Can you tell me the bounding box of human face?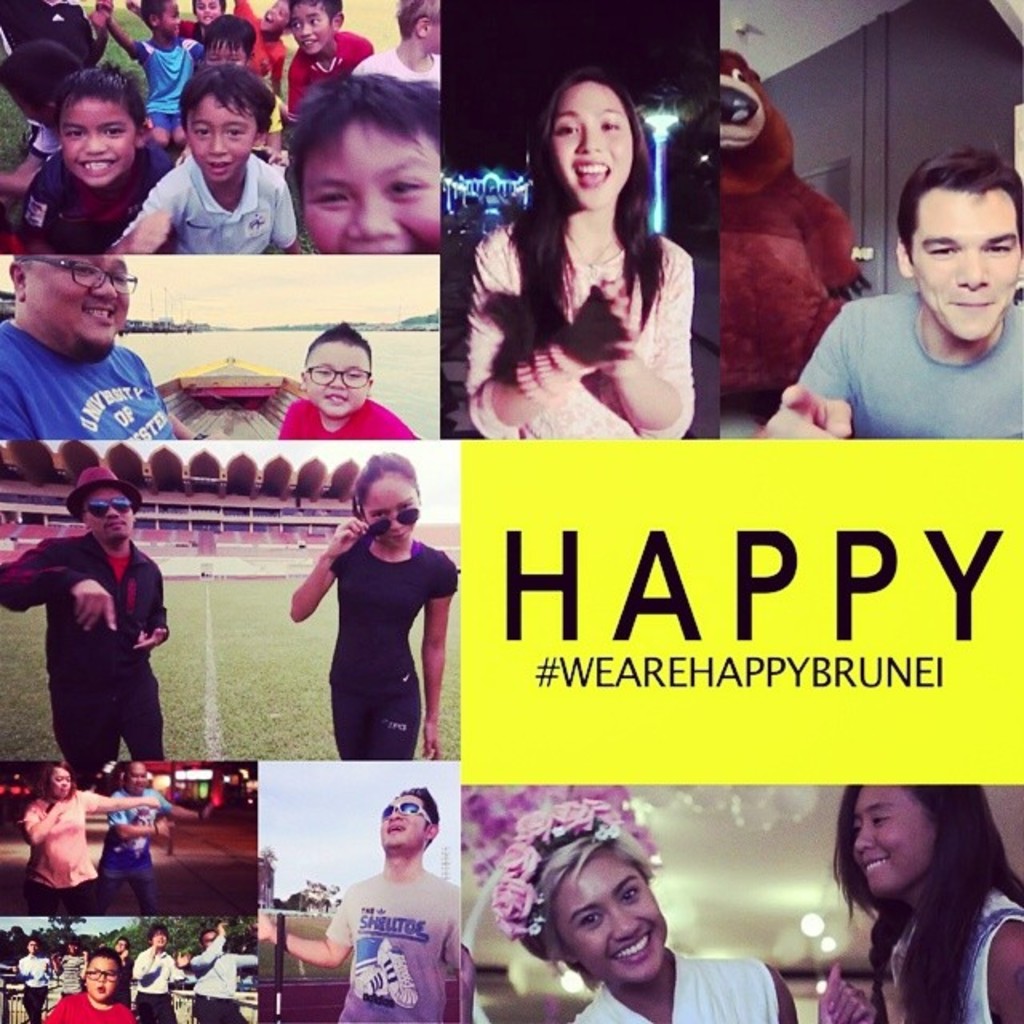
210 37 250 64.
